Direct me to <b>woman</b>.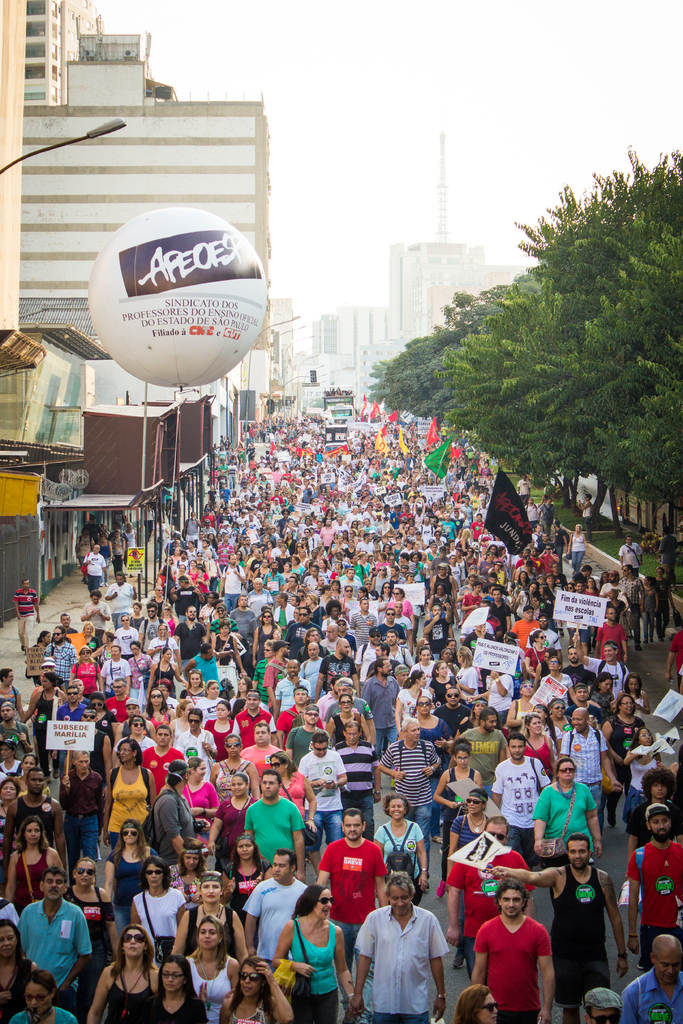
Direction: bbox(539, 697, 562, 735).
